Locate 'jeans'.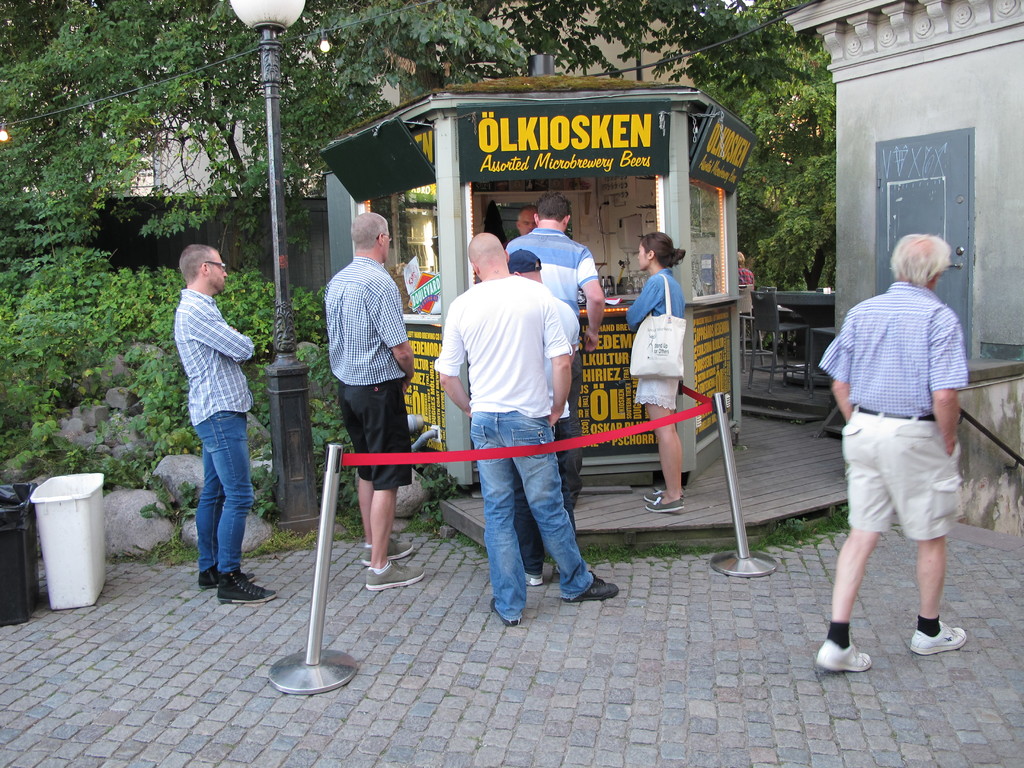
Bounding box: bbox(175, 421, 246, 602).
